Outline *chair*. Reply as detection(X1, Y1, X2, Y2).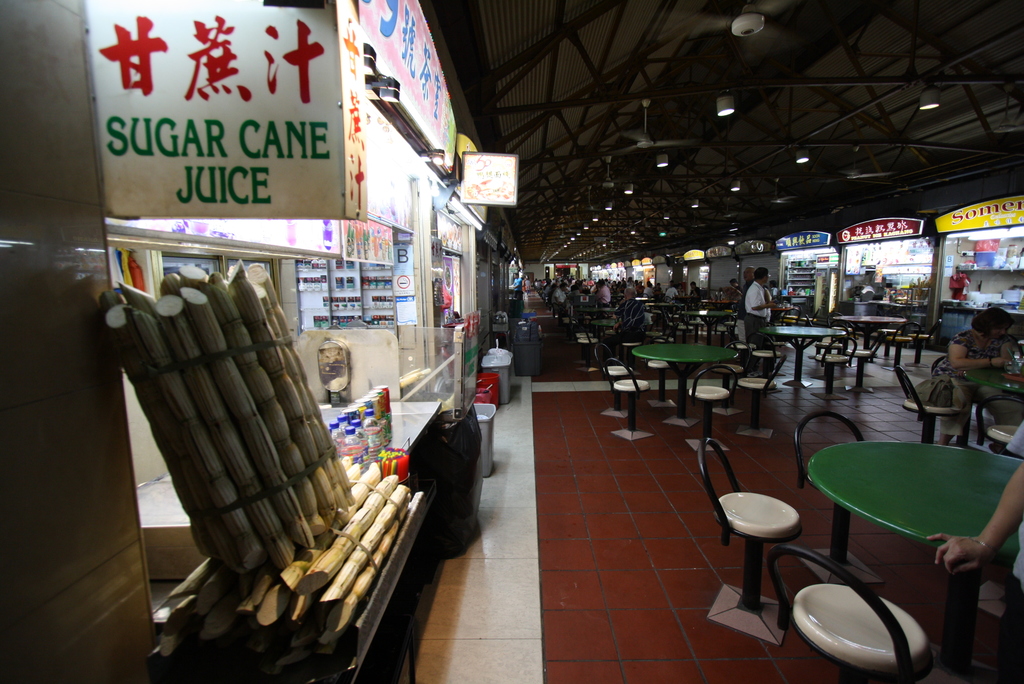
detection(813, 332, 849, 399).
